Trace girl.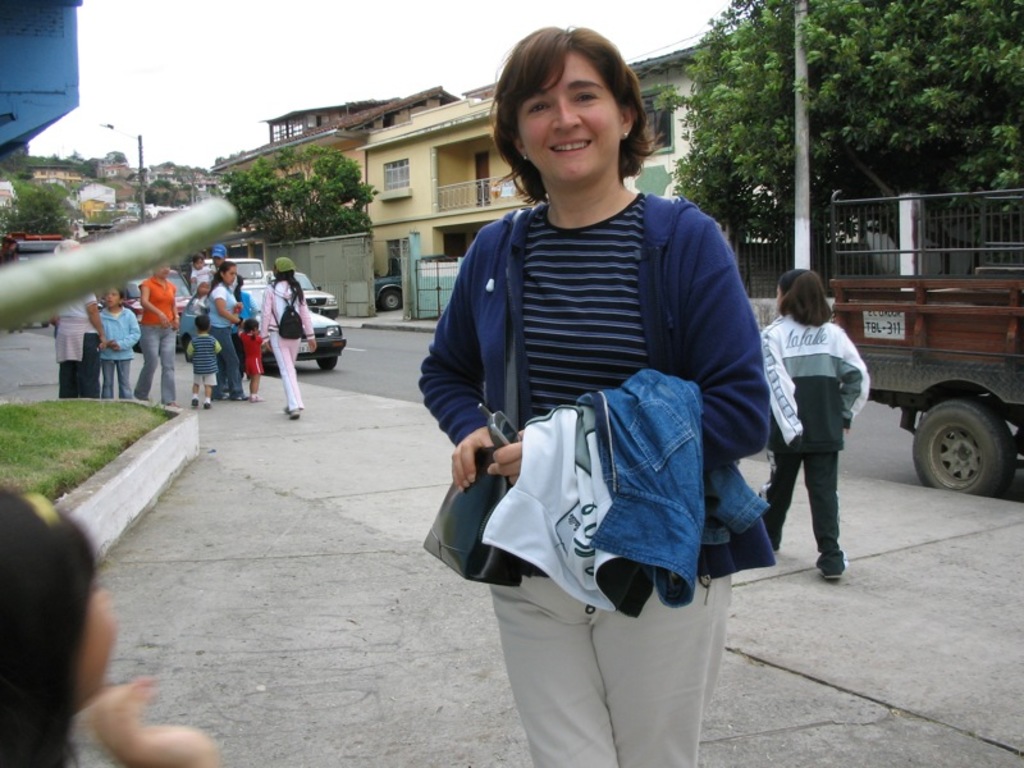
Traced to <region>260, 256, 319, 421</region>.
